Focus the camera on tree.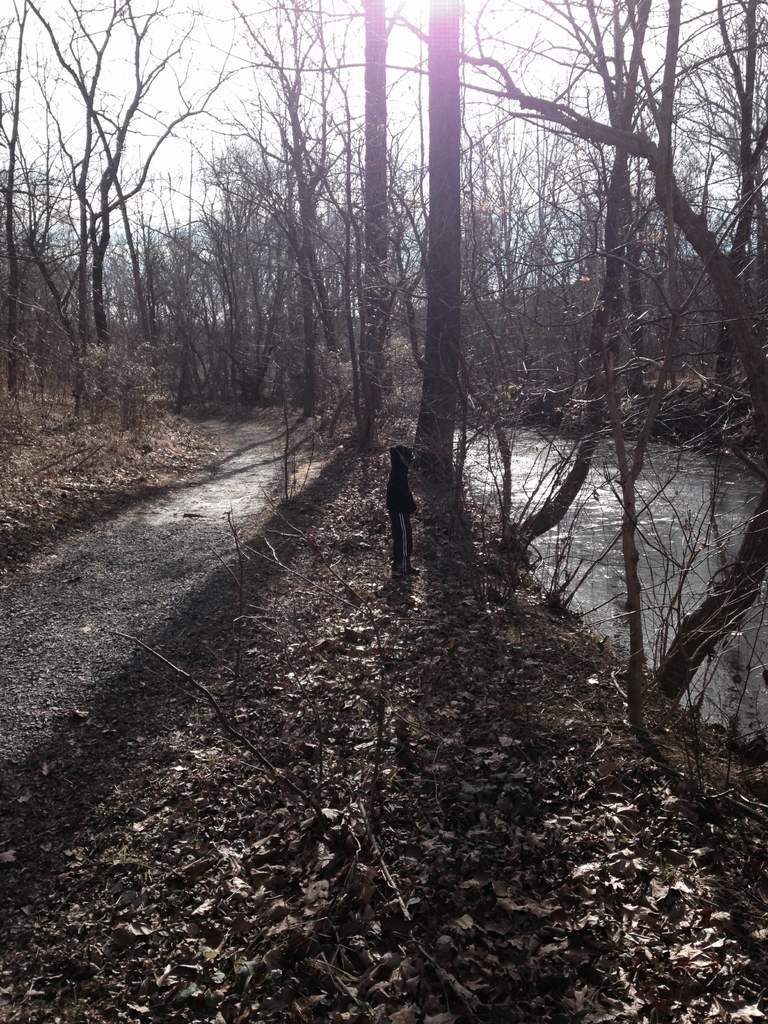
Focus region: box(411, 0, 510, 407).
